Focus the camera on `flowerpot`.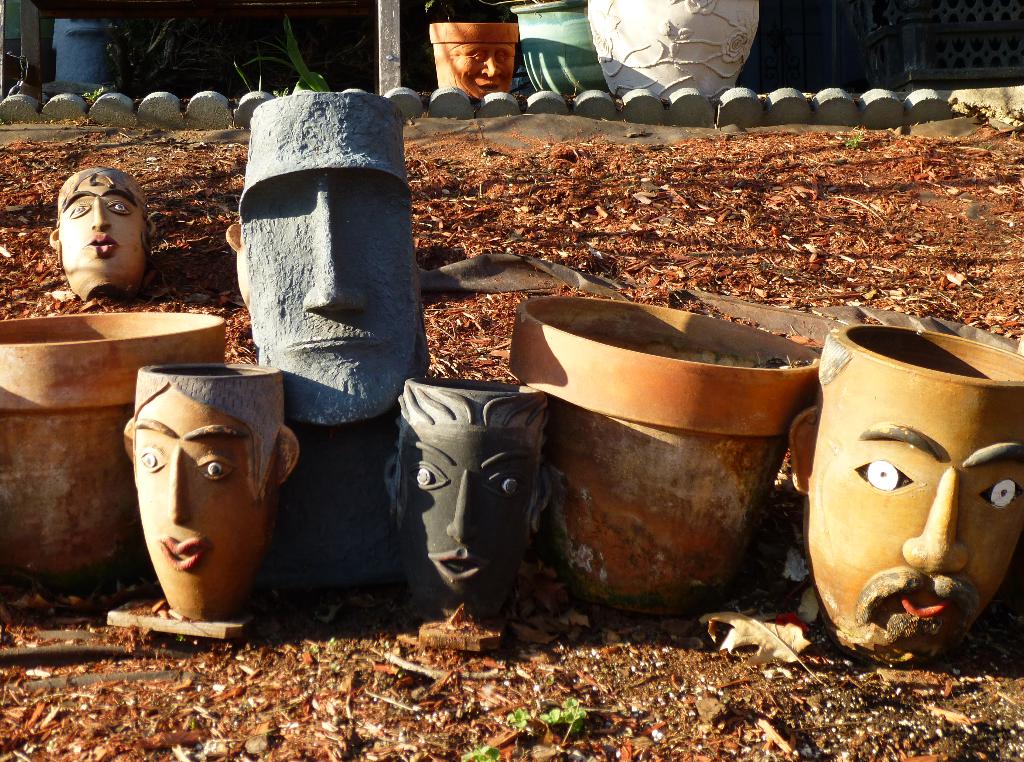
Focus region: {"left": 425, "top": 18, "right": 519, "bottom": 89}.
